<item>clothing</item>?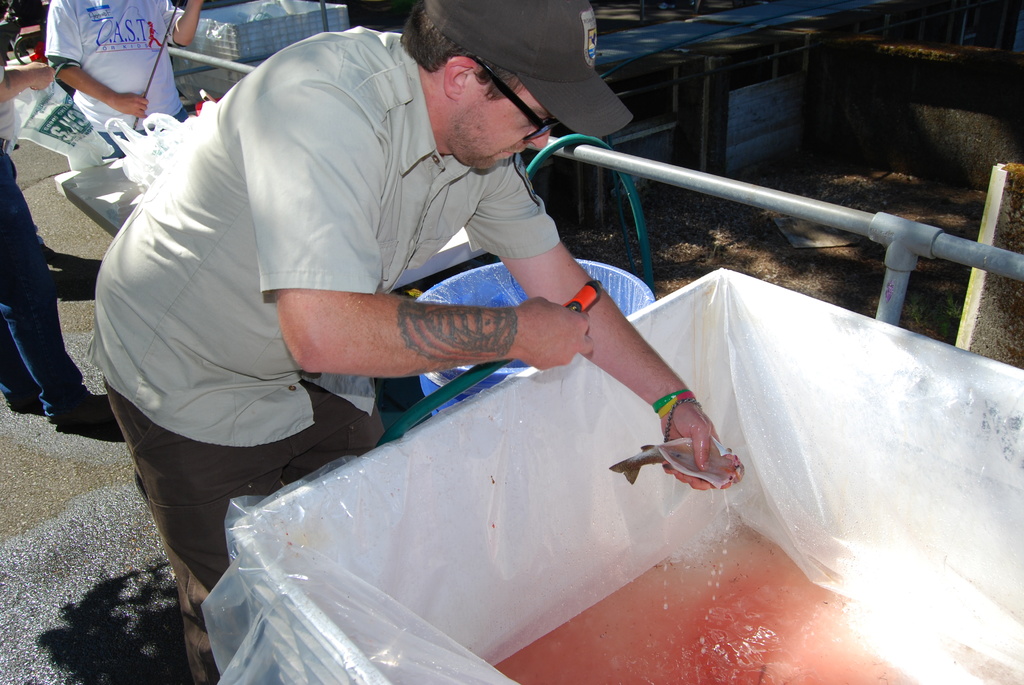
(left=41, top=0, right=184, bottom=161)
